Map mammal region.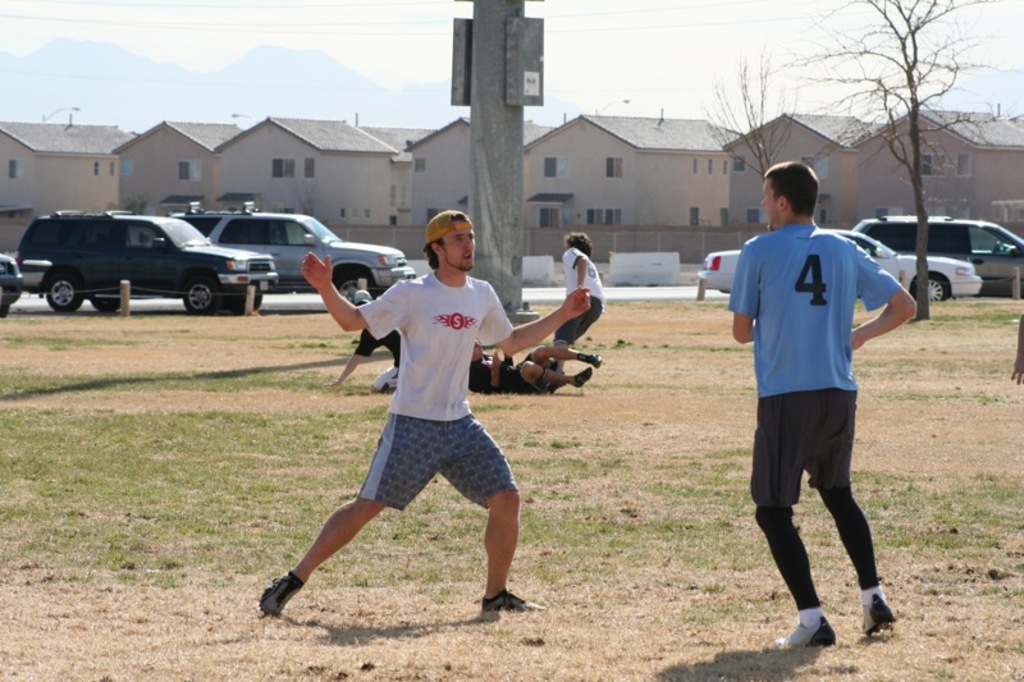
Mapped to l=348, t=290, r=397, b=392.
